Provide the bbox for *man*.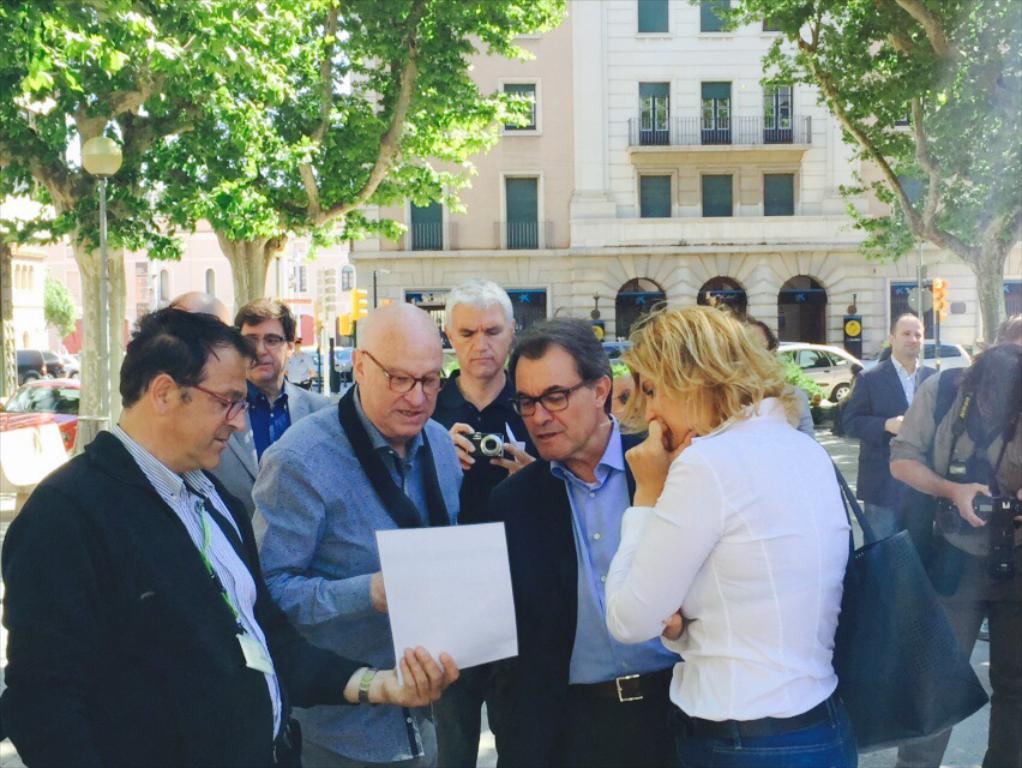
Rect(879, 349, 1021, 767).
